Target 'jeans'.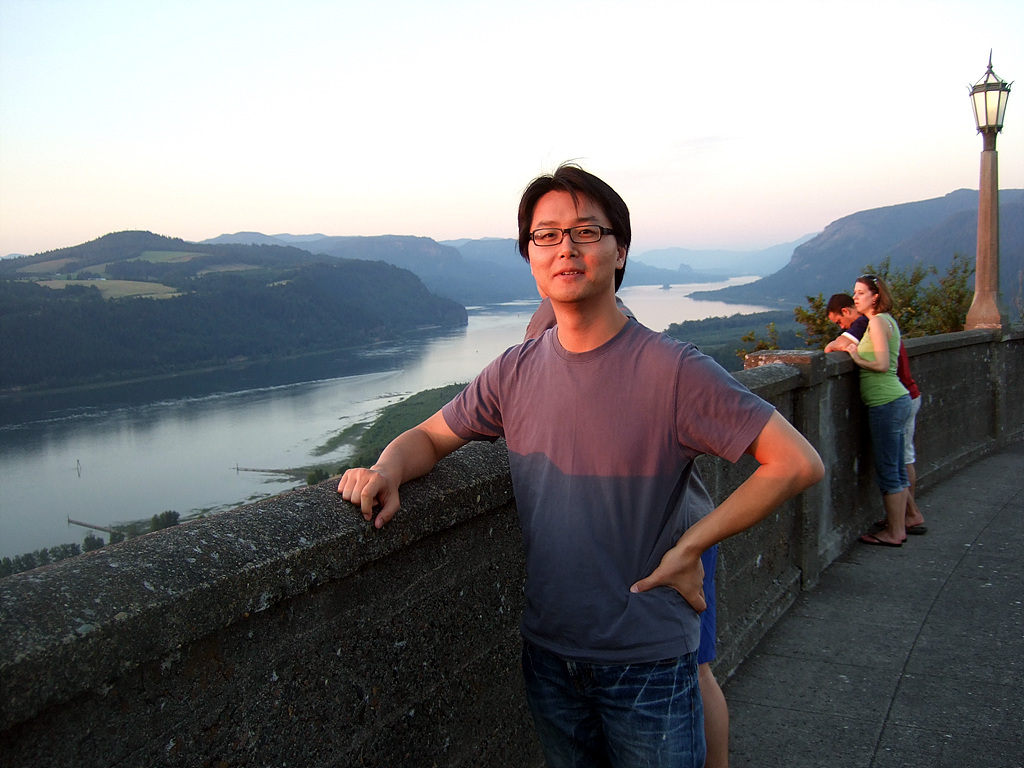
Target region: (left=867, top=390, right=911, bottom=497).
